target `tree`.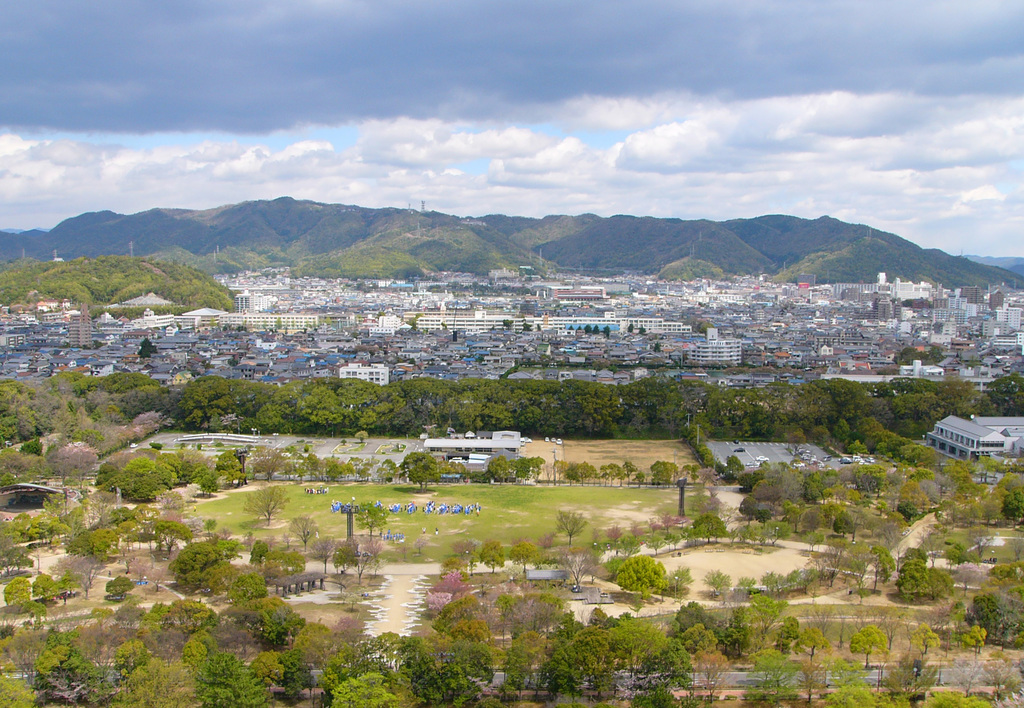
Target region: (x1=695, y1=491, x2=717, y2=519).
